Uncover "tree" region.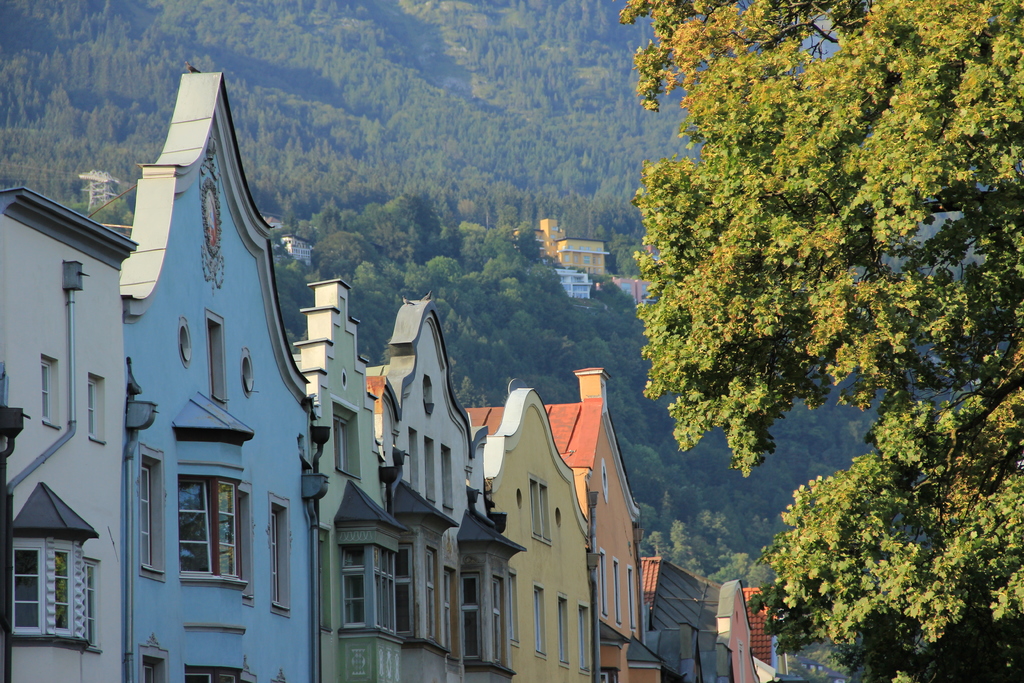
Uncovered: left=262, top=195, right=696, bottom=572.
